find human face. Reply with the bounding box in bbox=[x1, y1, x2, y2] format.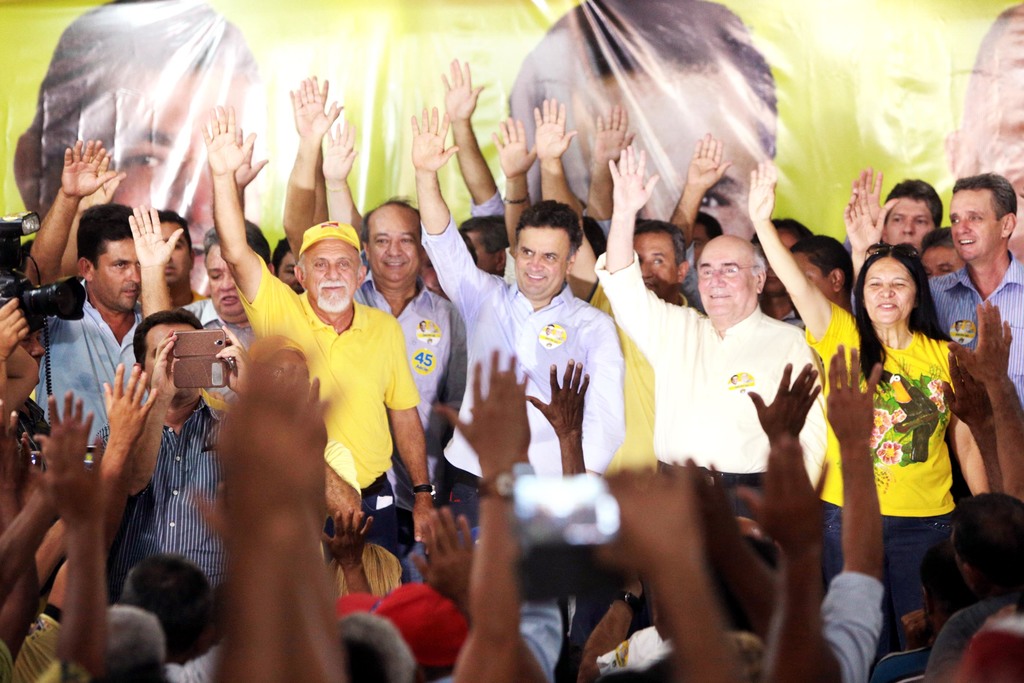
bbox=[47, 75, 264, 246].
